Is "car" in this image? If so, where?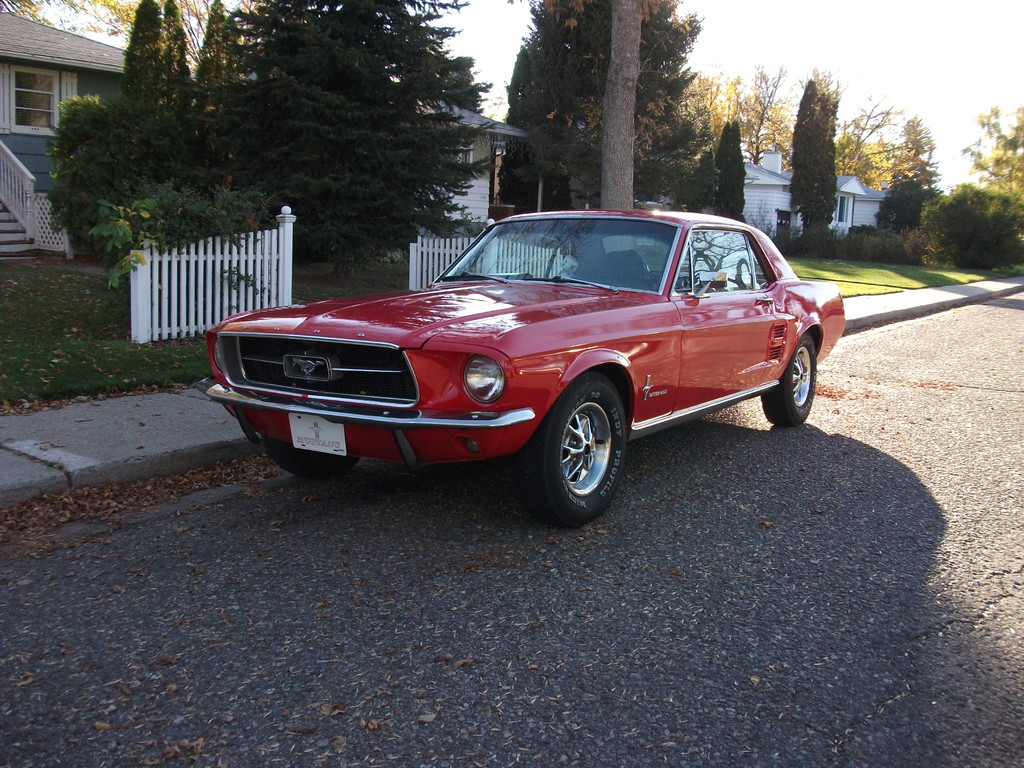
Yes, at select_region(211, 204, 846, 525).
